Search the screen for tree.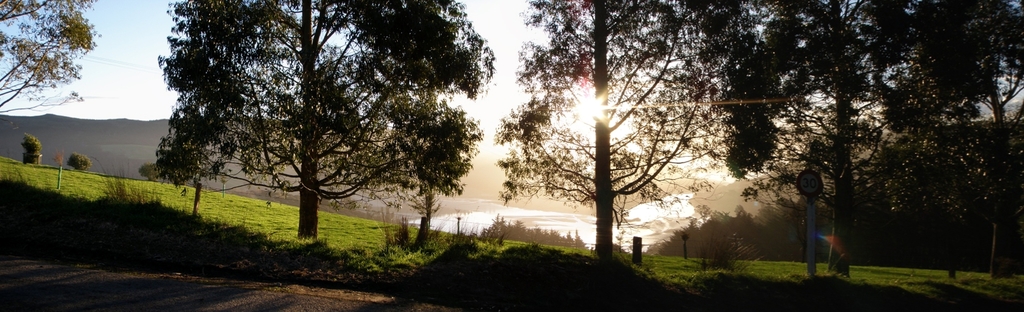
Found at locate(156, 10, 489, 252).
